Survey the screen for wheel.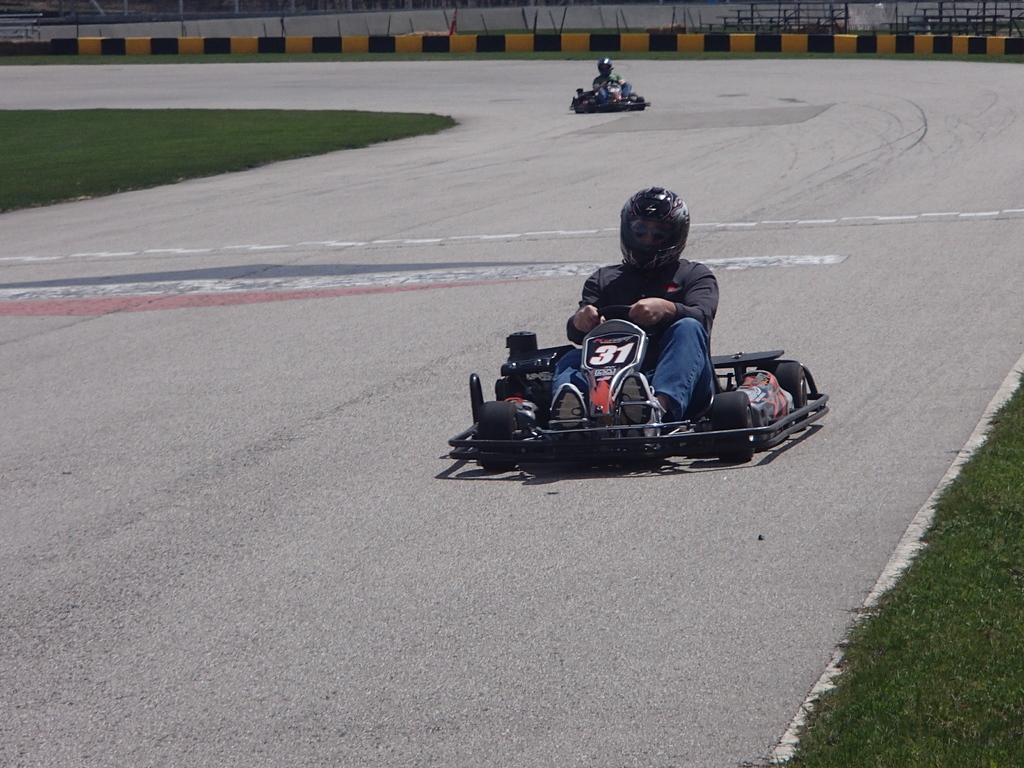
Survey found: l=477, t=399, r=518, b=468.
